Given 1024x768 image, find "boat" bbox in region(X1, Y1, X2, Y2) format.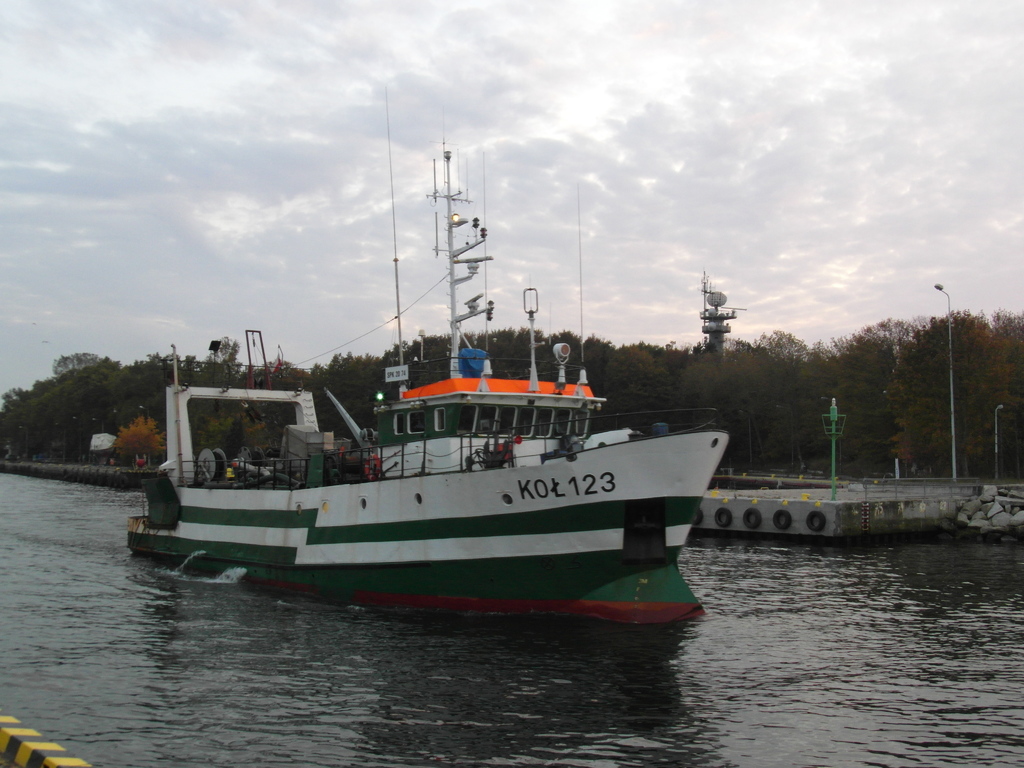
region(141, 163, 737, 628).
